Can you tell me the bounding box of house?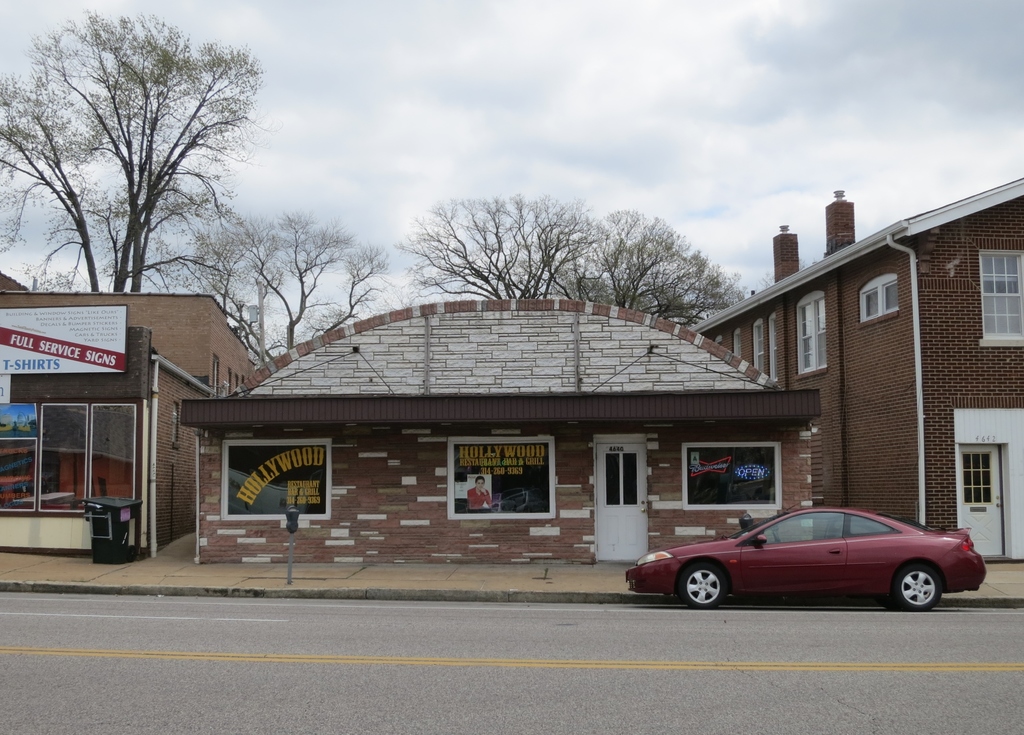
3/238/267/566.
